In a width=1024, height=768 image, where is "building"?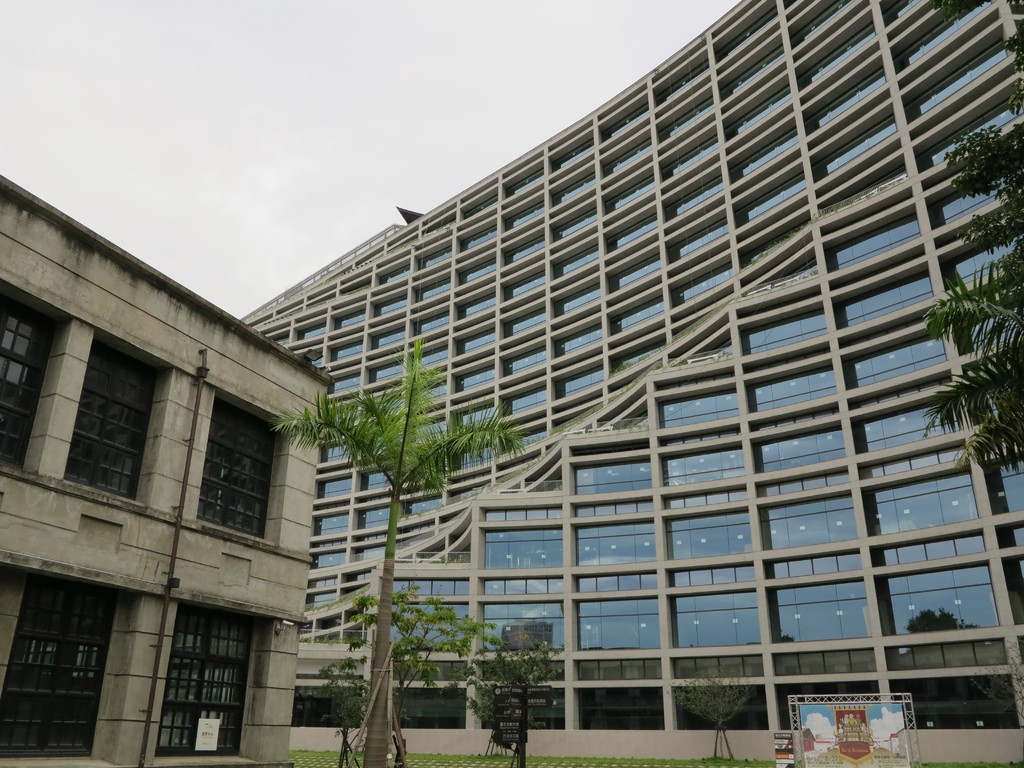
region(2, 177, 330, 767).
